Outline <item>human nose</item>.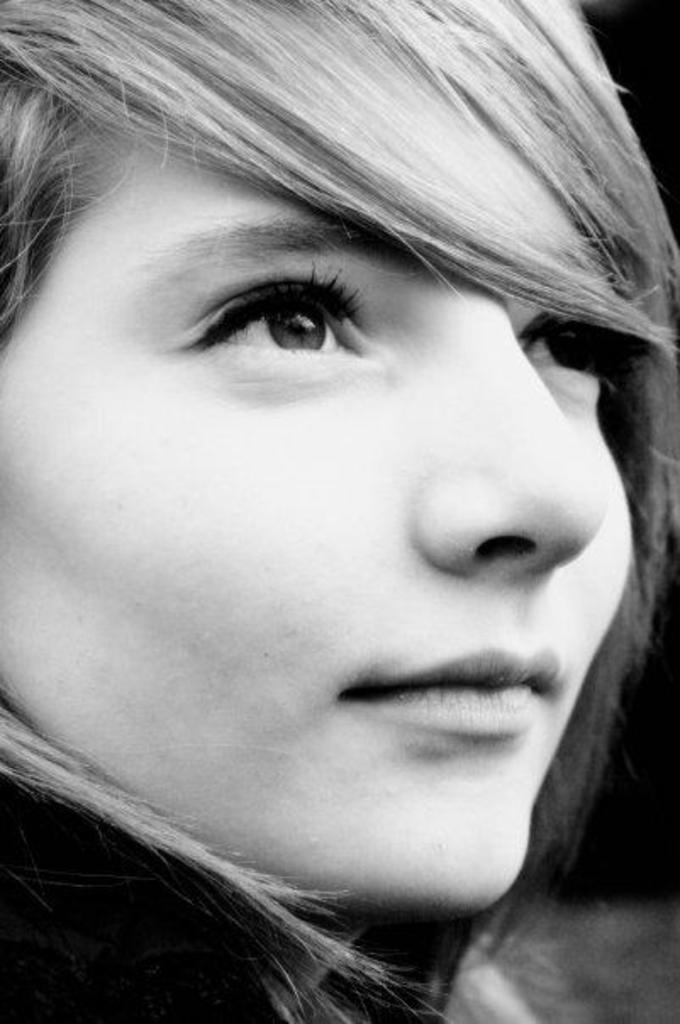
Outline: select_region(409, 302, 602, 582).
